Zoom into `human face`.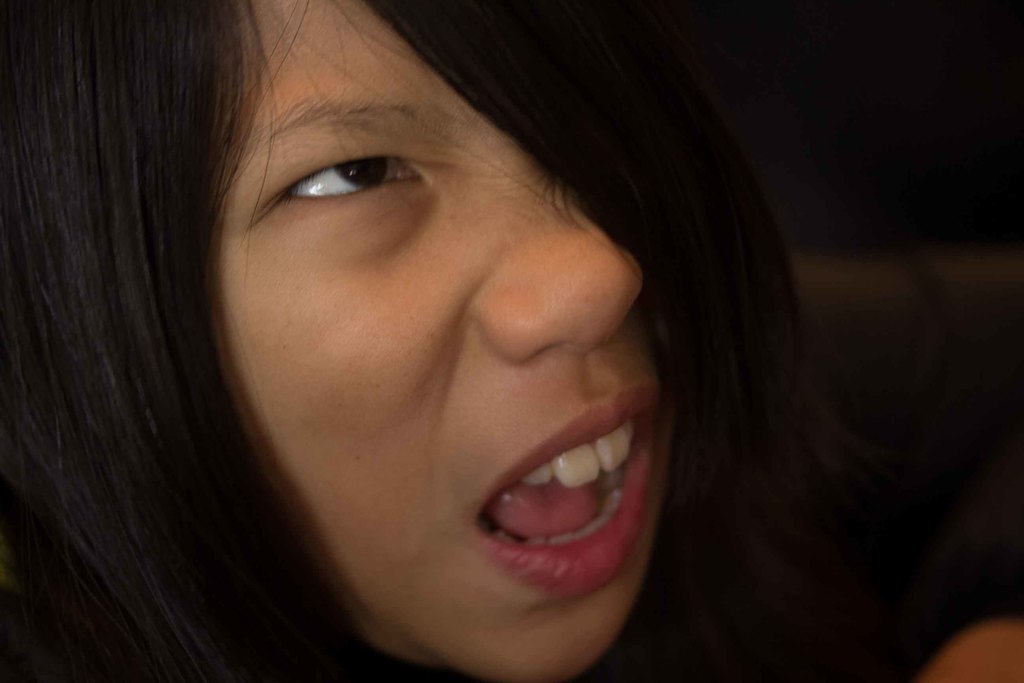
Zoom target: [left=214, top=0, right=678, bottom=682].
